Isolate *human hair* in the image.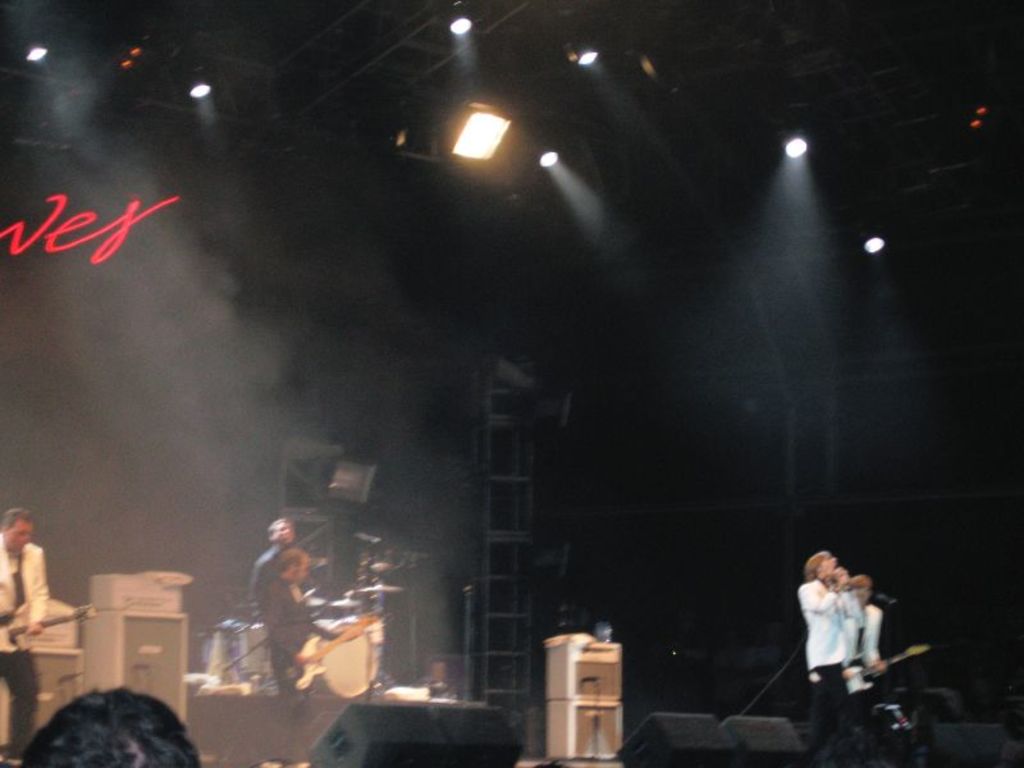
Isolated region: x1=23, y1=684, x2=204, y2=767.
